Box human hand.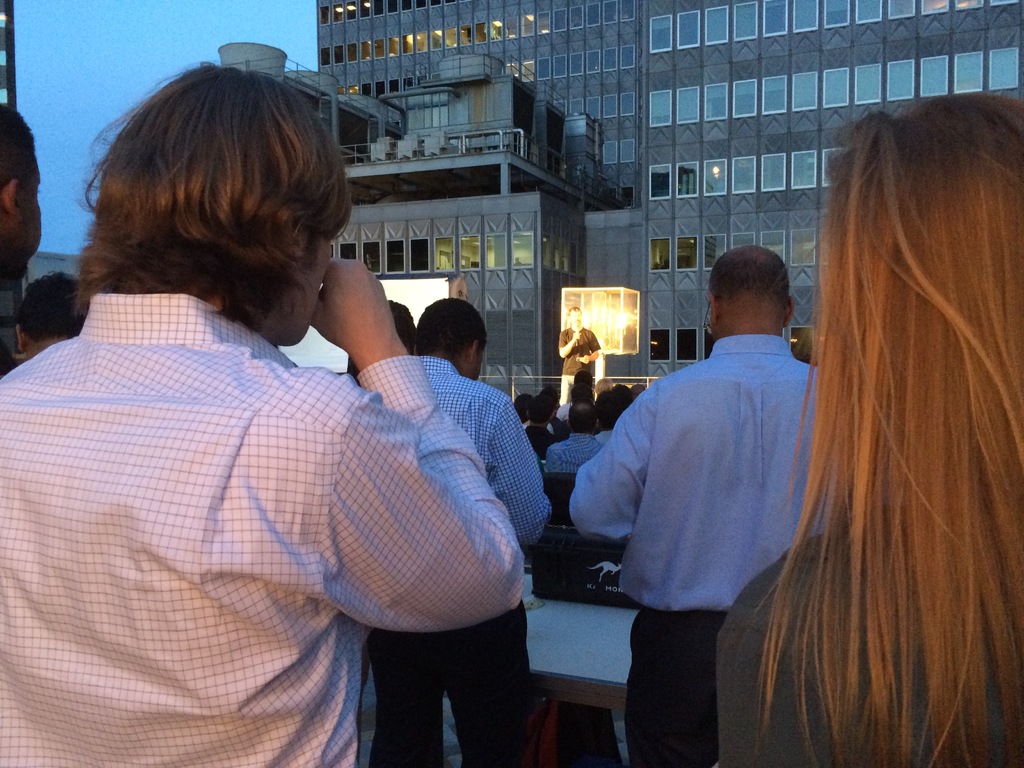
region(307, 248, 438, 410).
